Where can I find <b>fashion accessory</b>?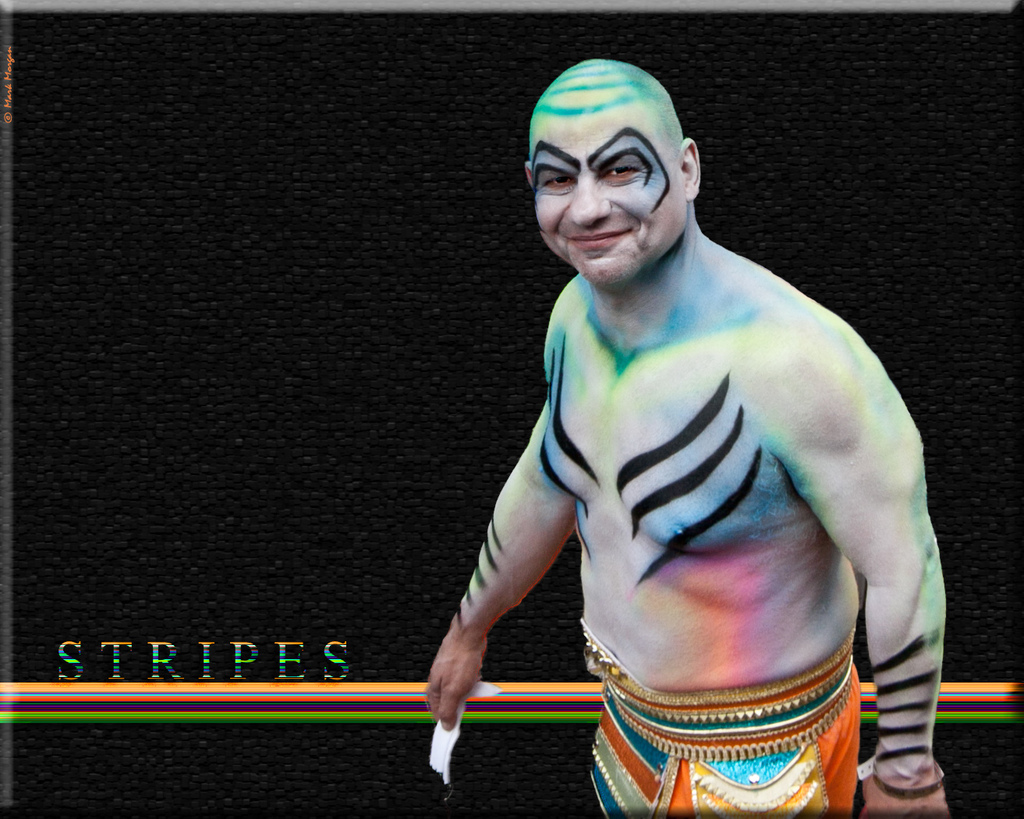
You can find it at (x1=870, y1=762, x2=948, y2=798).
